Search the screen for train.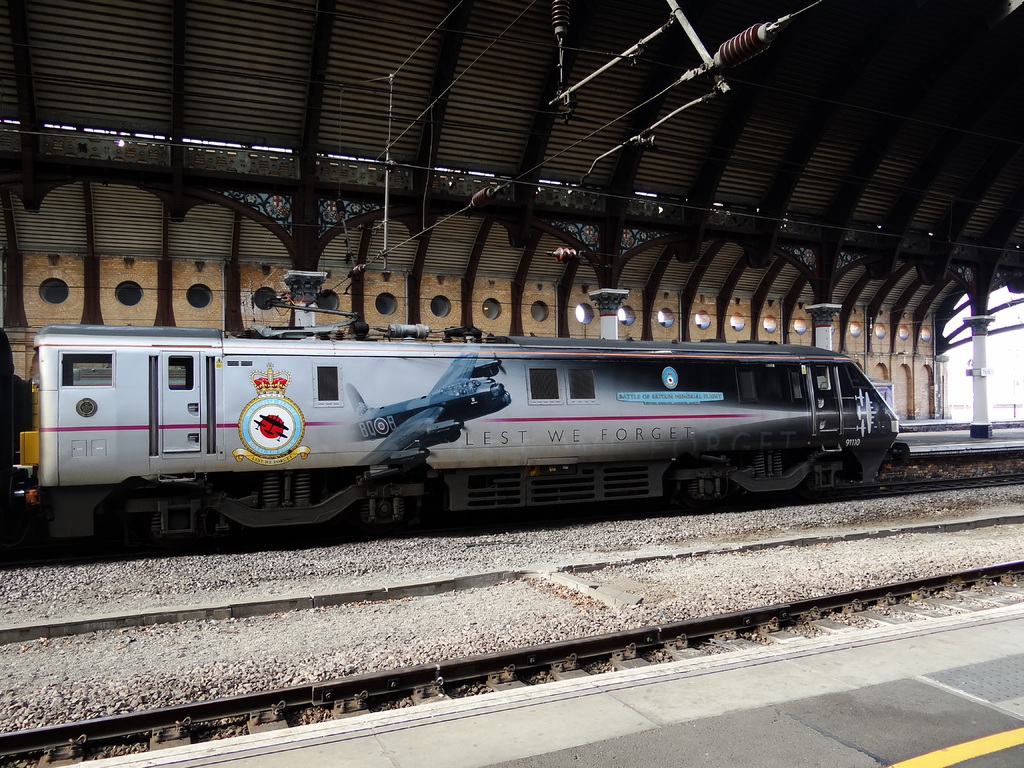
Found at x1=15, y1=266, x2=915, y2=540.
